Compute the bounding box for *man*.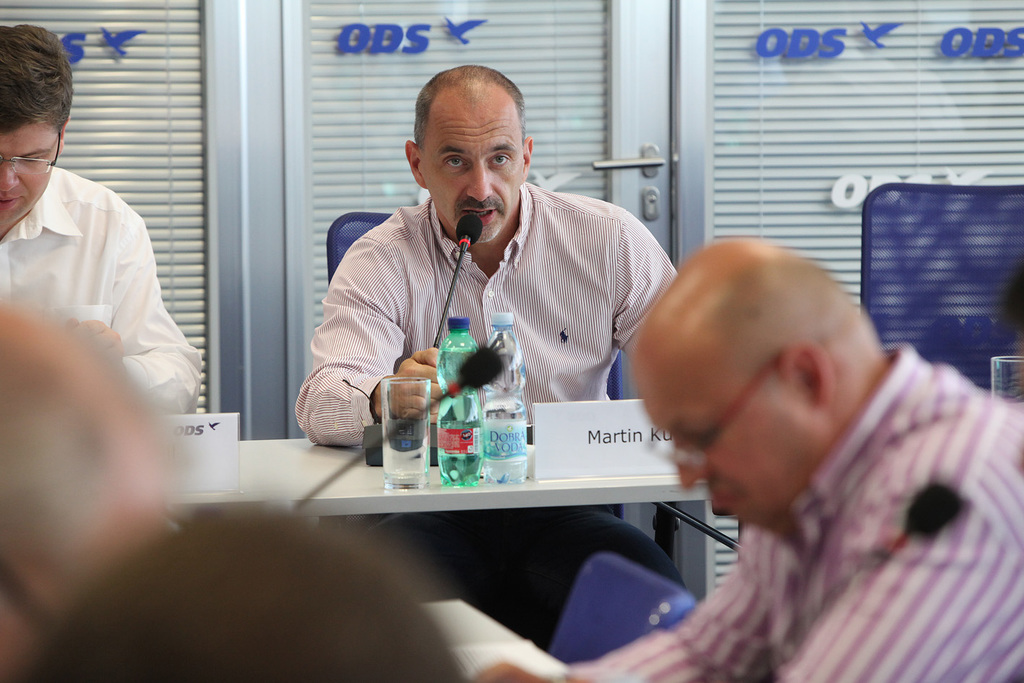
locate(0, 26, 201, 408).
